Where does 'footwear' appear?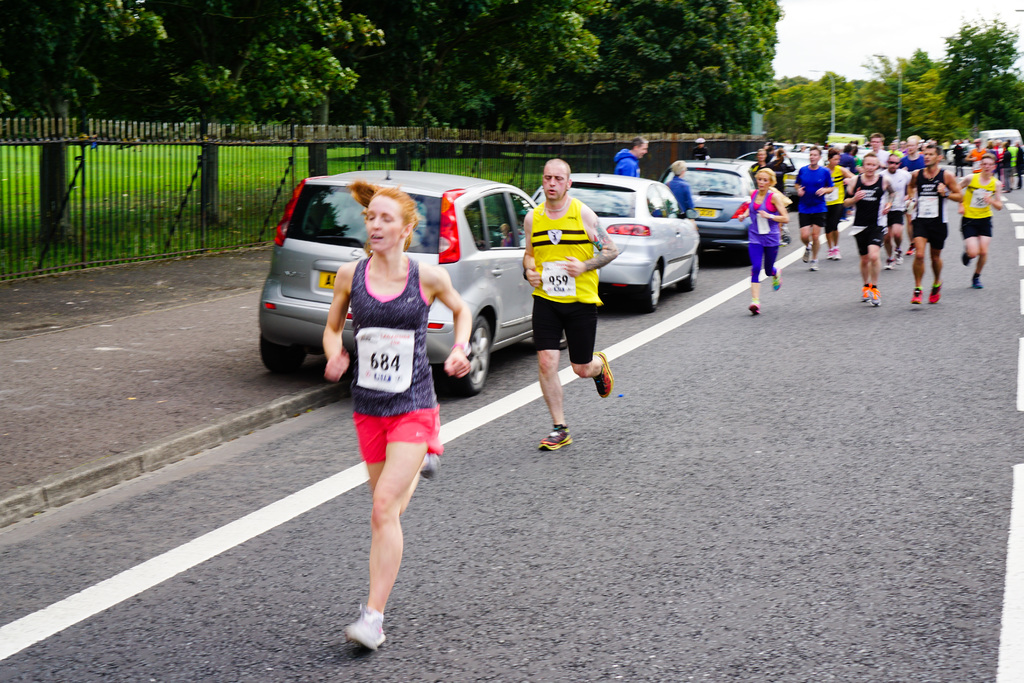
Appears at locate(972, 272, 984, 292).
